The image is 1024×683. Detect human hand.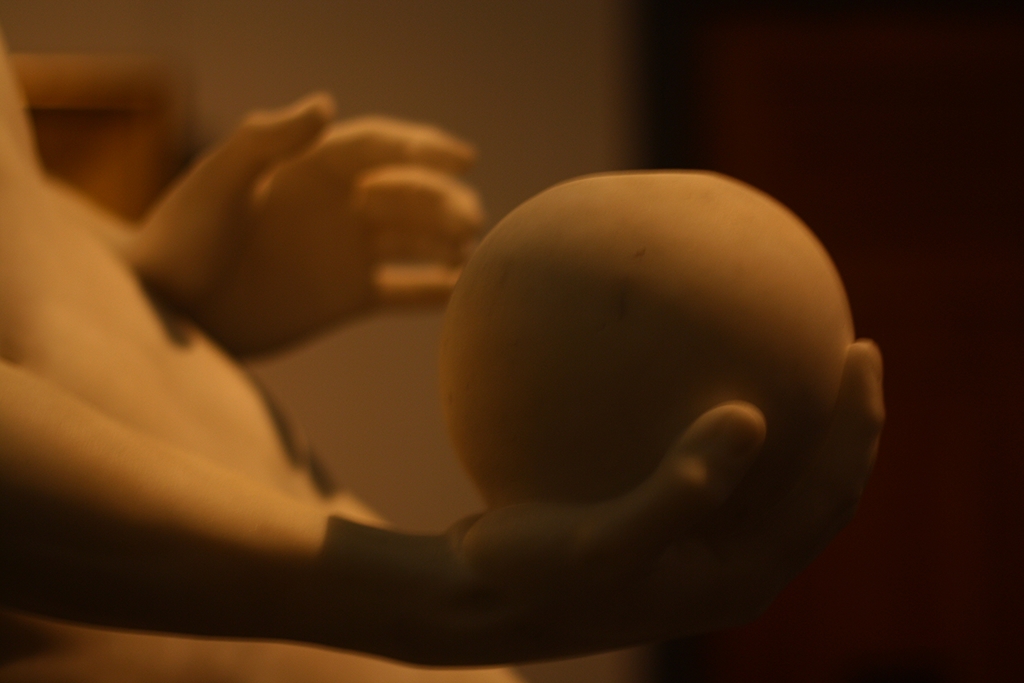
Detection: <region>439, 338, 888, 670</region>.
